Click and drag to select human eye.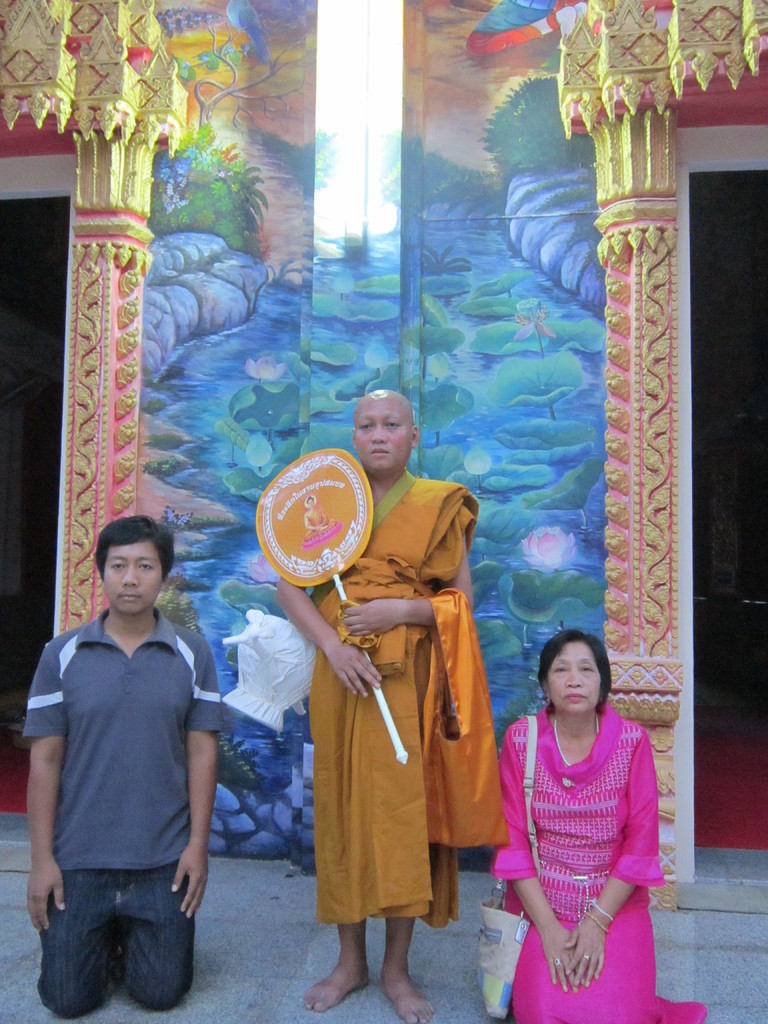
Selection: select_region(359, 419, 376, 433).
